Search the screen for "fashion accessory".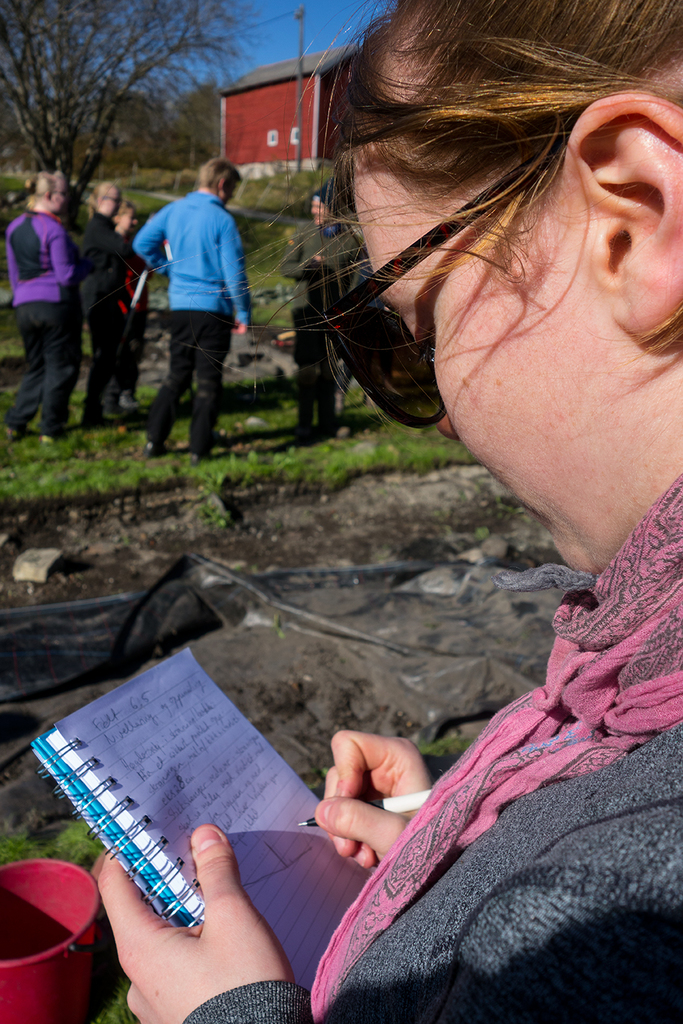
Found at [x1=190, y1=453, x2=206, y2=466].
